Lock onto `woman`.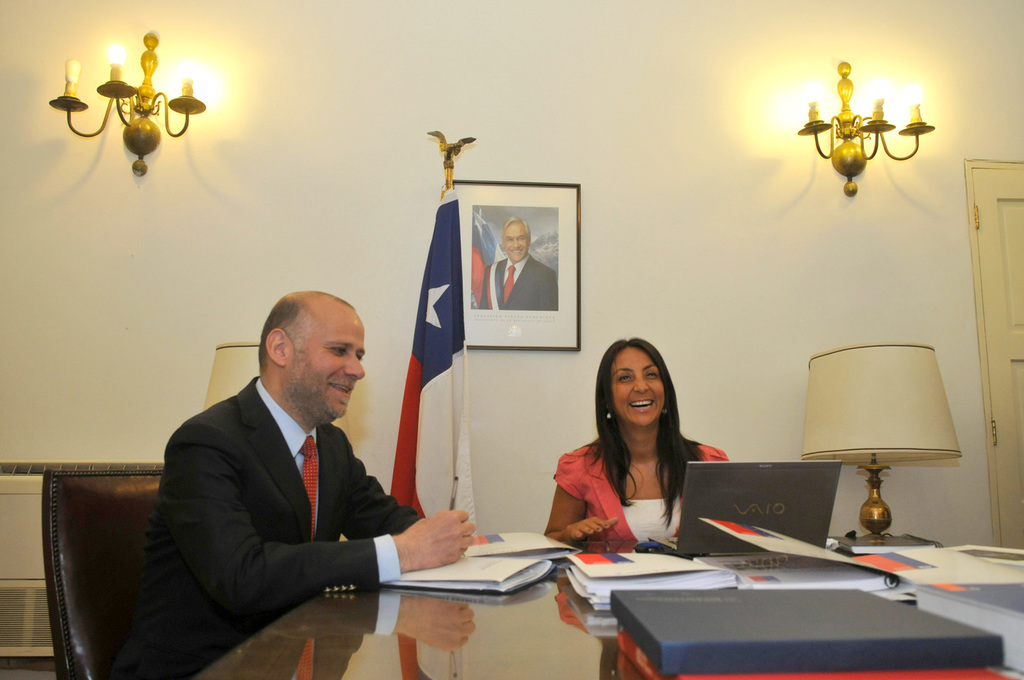
Locked: detection(551, 345, 735, 569).
